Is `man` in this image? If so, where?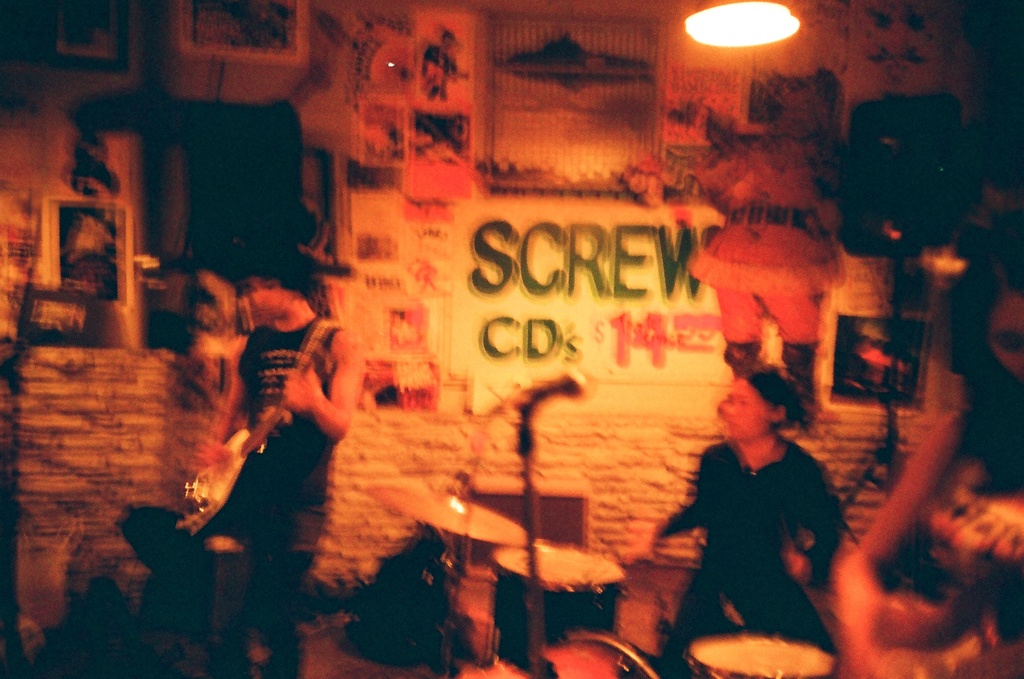
Yes, at l=653, t=365, r=838, b=677.
